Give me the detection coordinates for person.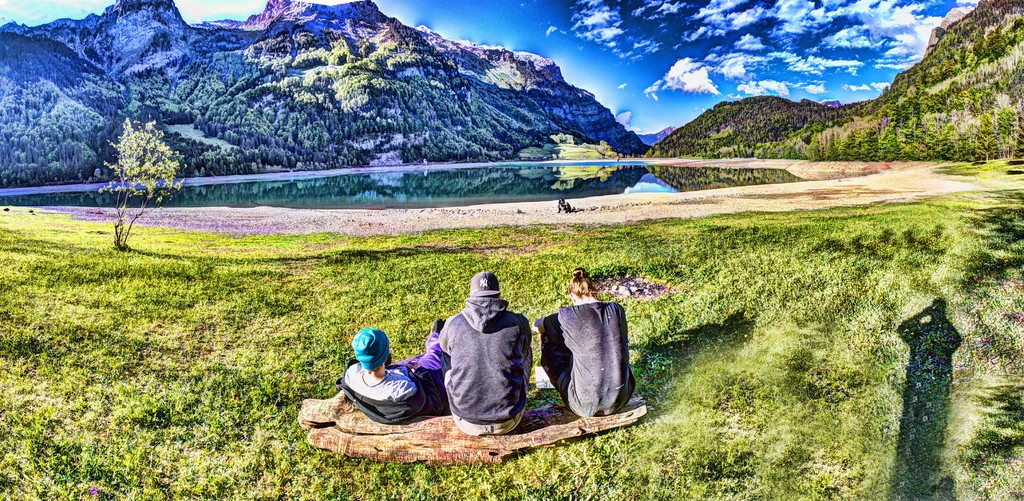
340 324 445 423.
